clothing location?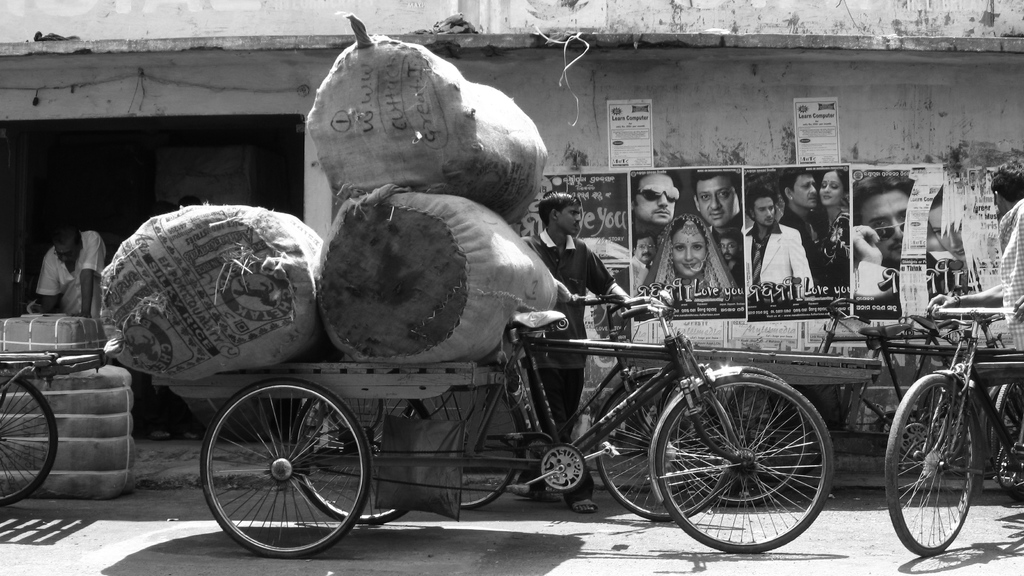
box=[854, 259, 891, 298]
